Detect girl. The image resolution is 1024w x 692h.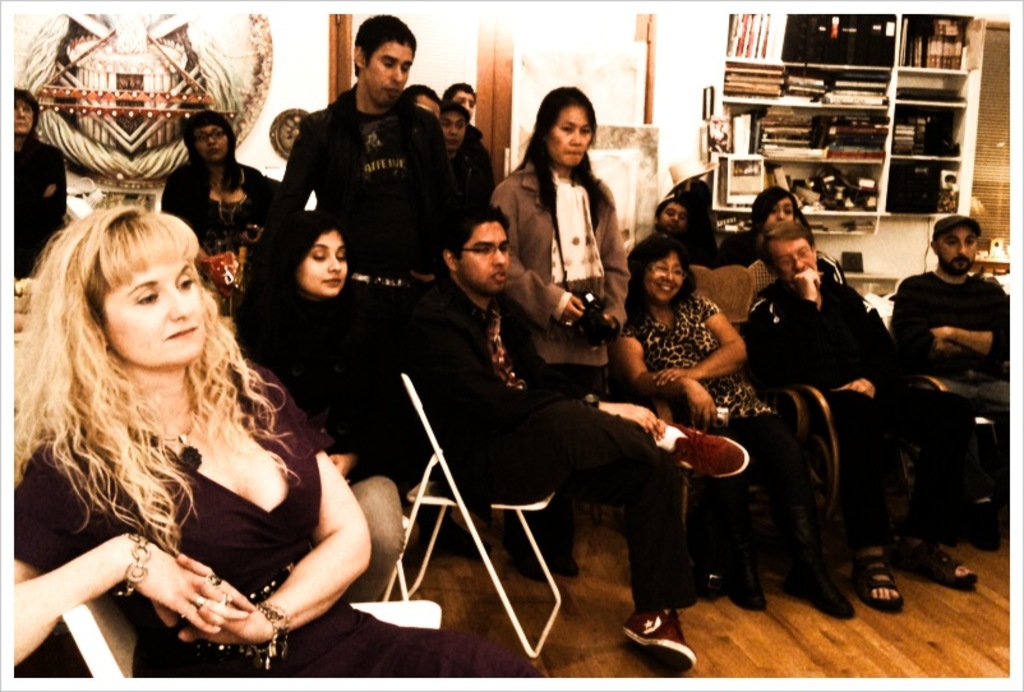
BBox(157, 107, 268, 257).
